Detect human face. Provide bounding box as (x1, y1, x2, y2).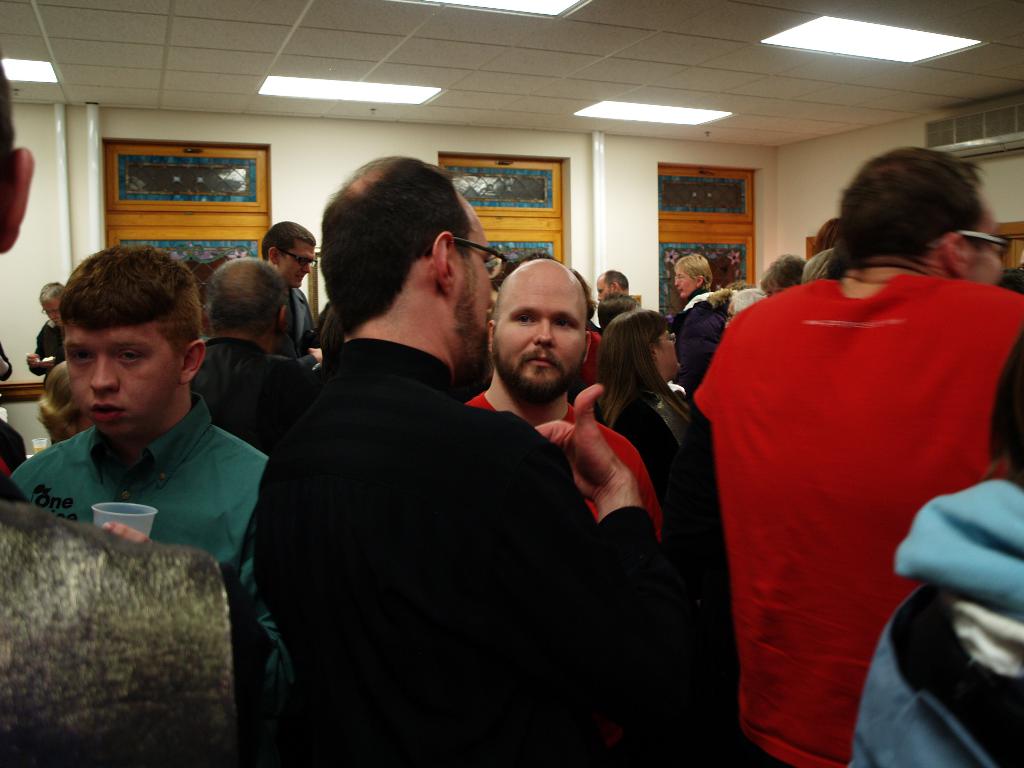
(595, 275, 611, 303).
